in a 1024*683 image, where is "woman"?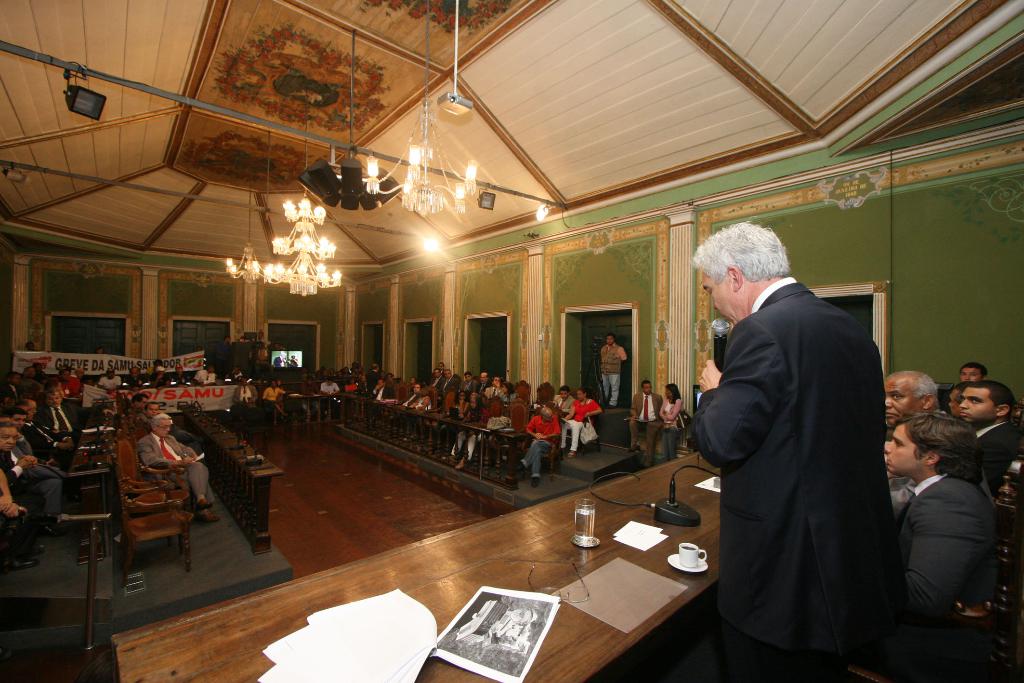
box(561, 388, 604, 460).
